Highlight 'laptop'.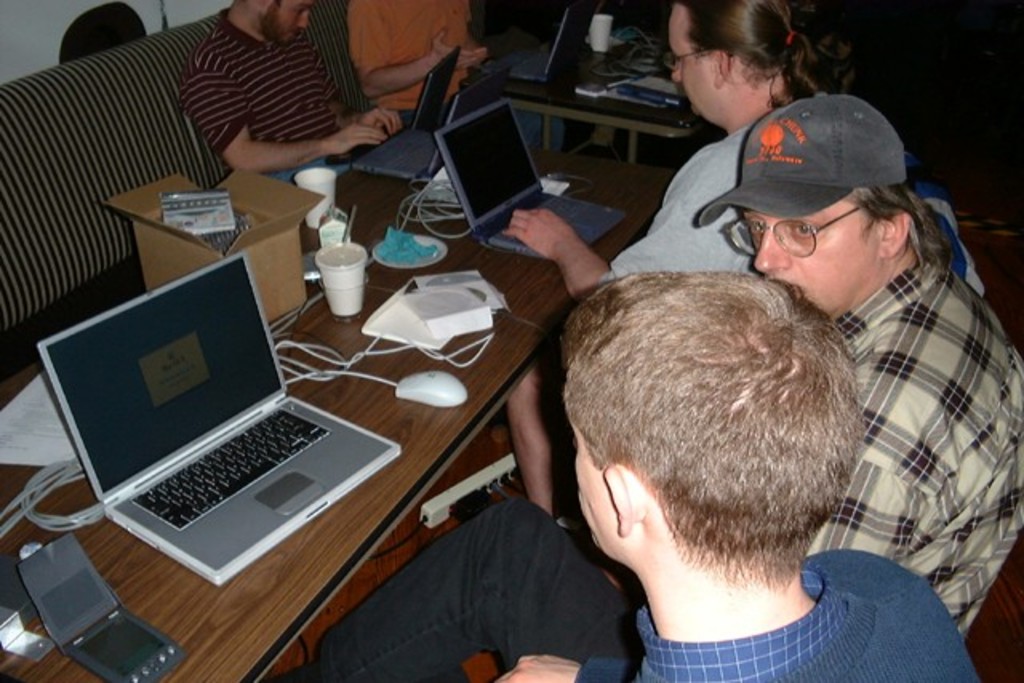
Highlighted region: detection(400, 43, 458, 128).
